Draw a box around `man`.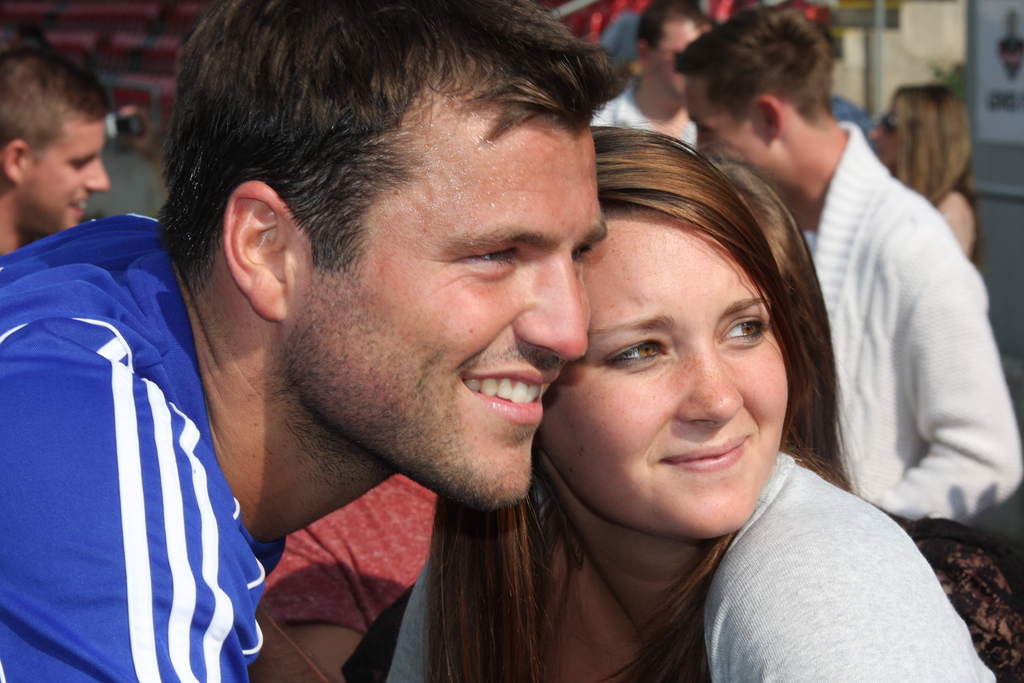
locate(815, 18, 875, 147).
